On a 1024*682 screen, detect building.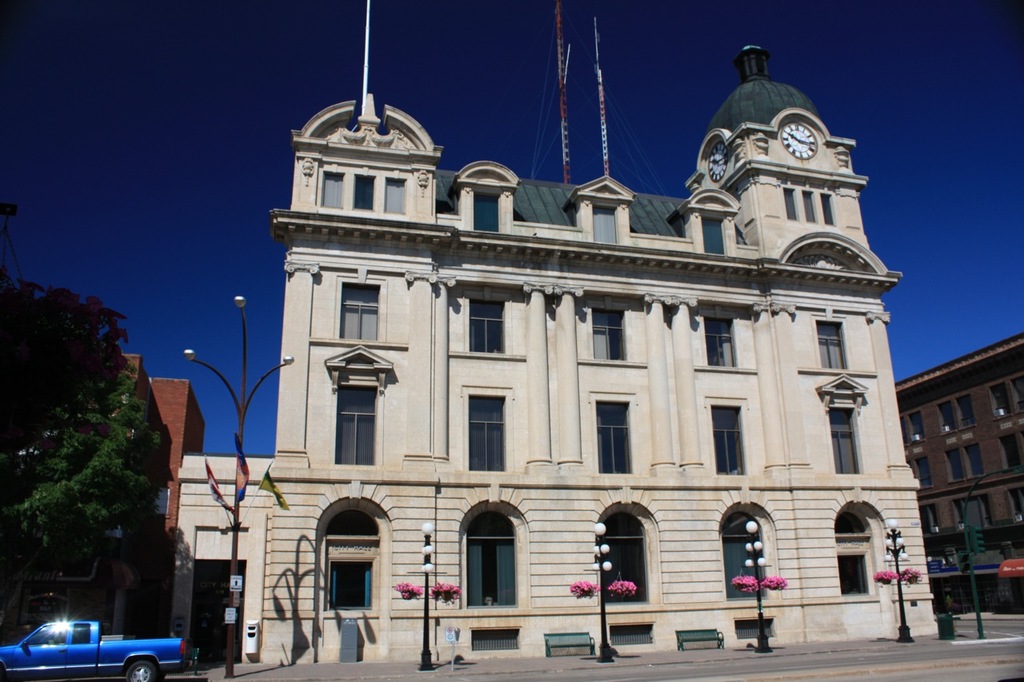
left=128, top=350, right=206, bottom=536.
